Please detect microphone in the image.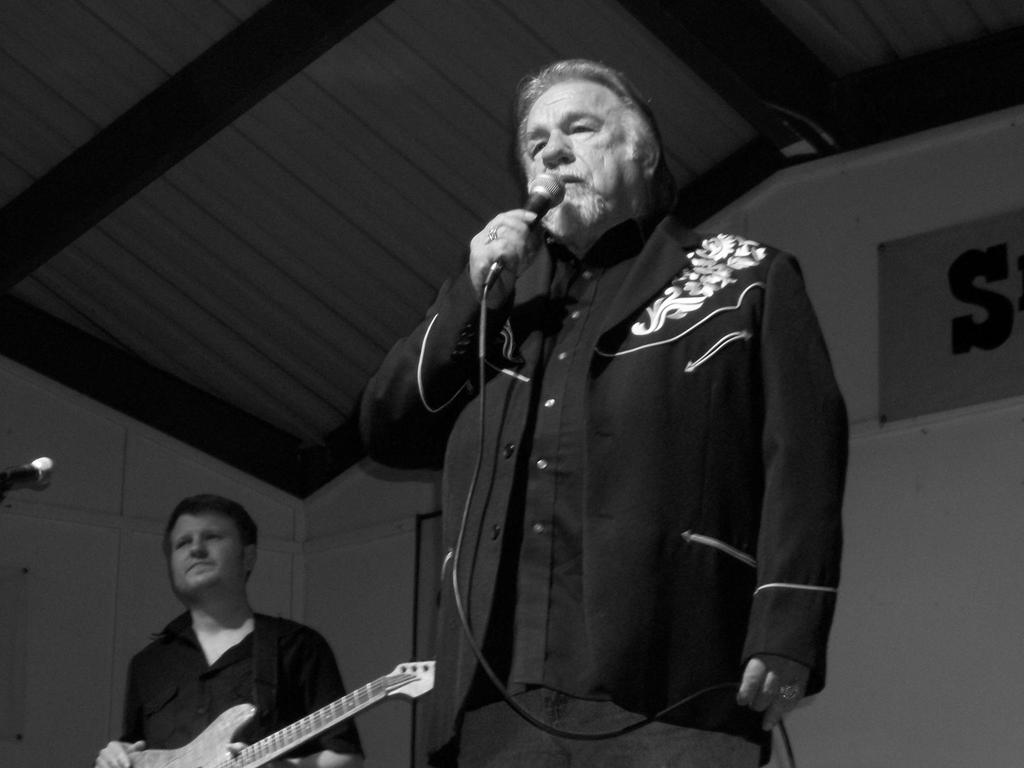
region(491, 170, 560, 265).
